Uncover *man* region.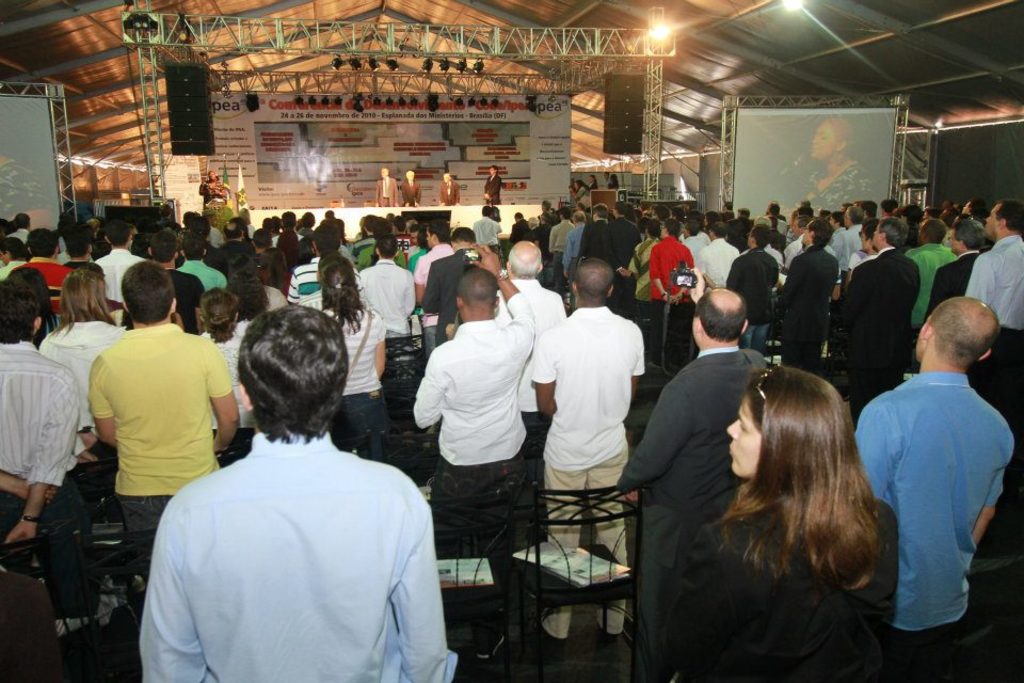
Uncovered: 399,242,540,631.
